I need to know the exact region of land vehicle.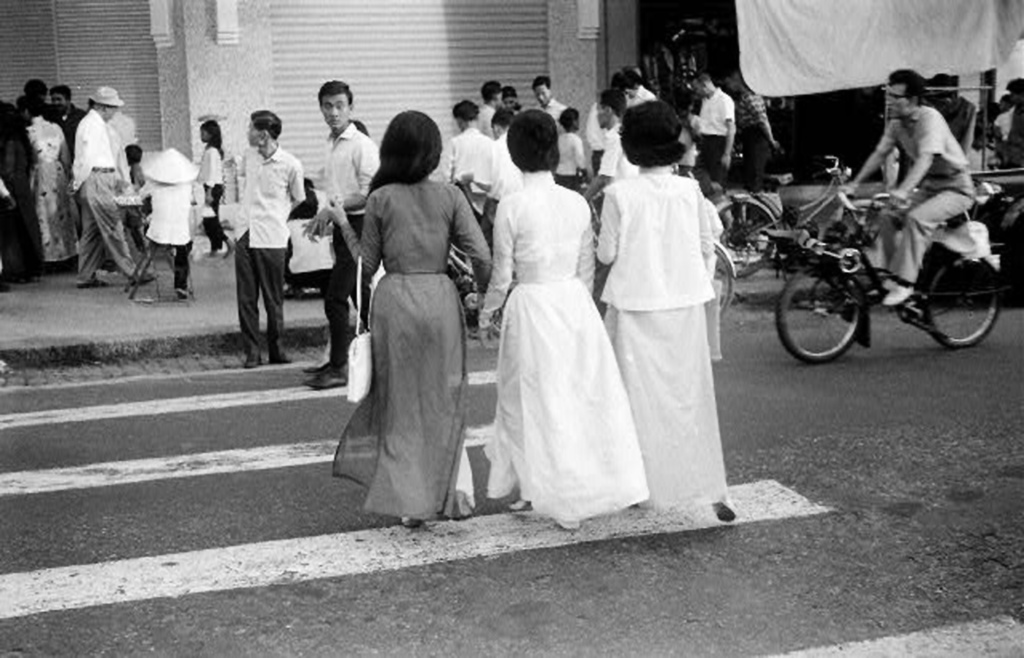
Region: bbox=(767, 156, 1023, 369).
